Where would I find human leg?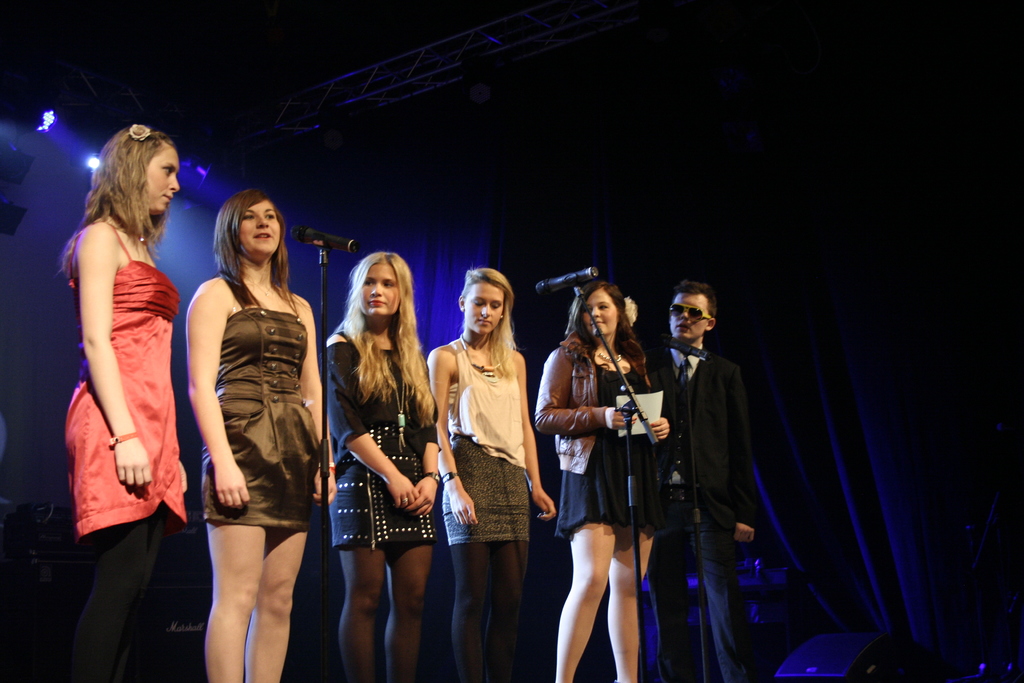
At 612:532:646:679.
